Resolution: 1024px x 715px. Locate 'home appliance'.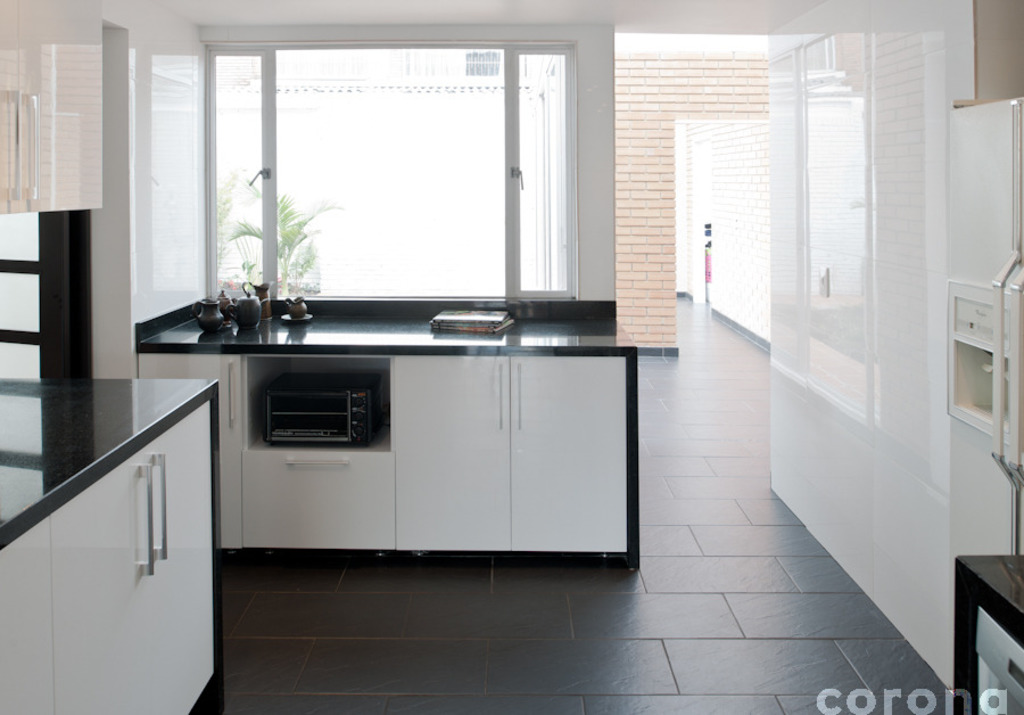
l=977, t=605, r=1023, b=714.
